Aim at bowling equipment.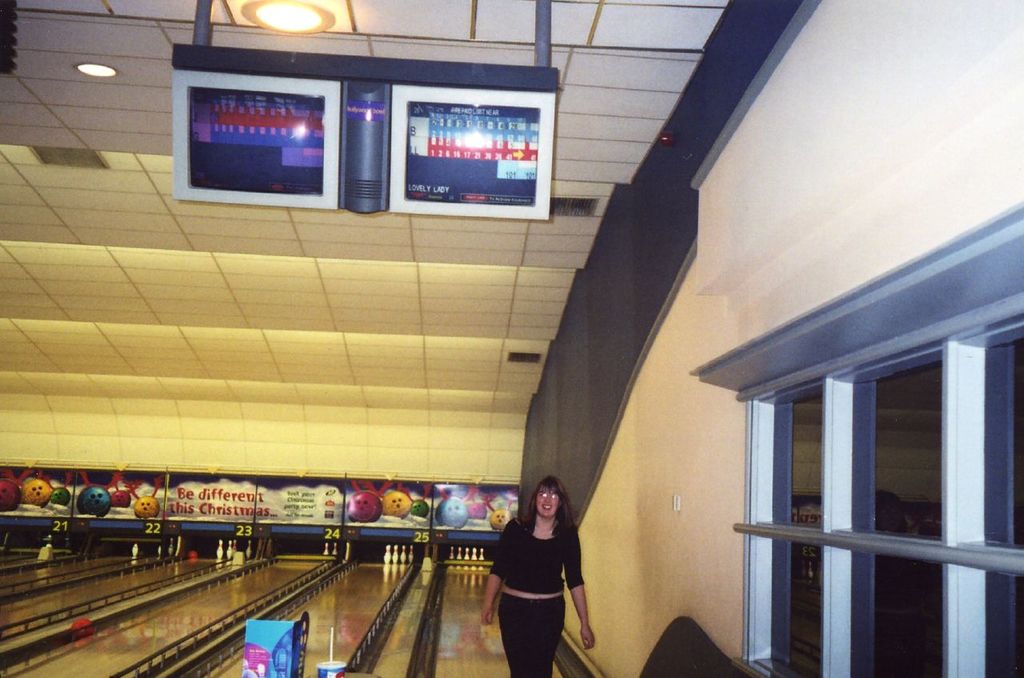
Aimed at left=50, top=488, right=70, bottom=507.
